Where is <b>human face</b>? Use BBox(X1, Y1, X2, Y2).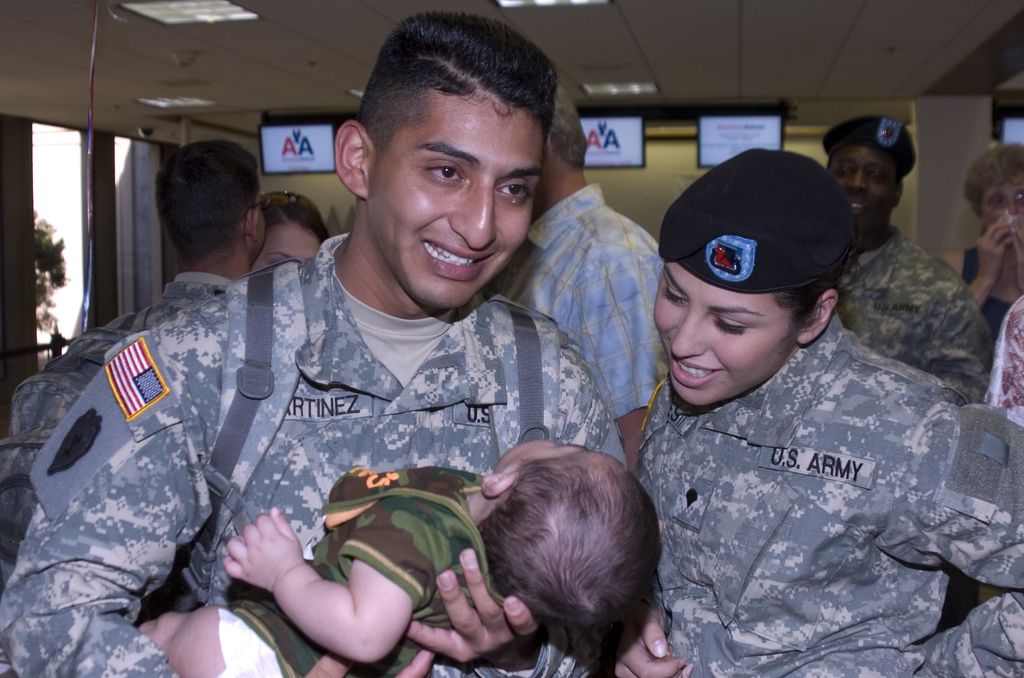
BBox(824, 140, 901, 235).
